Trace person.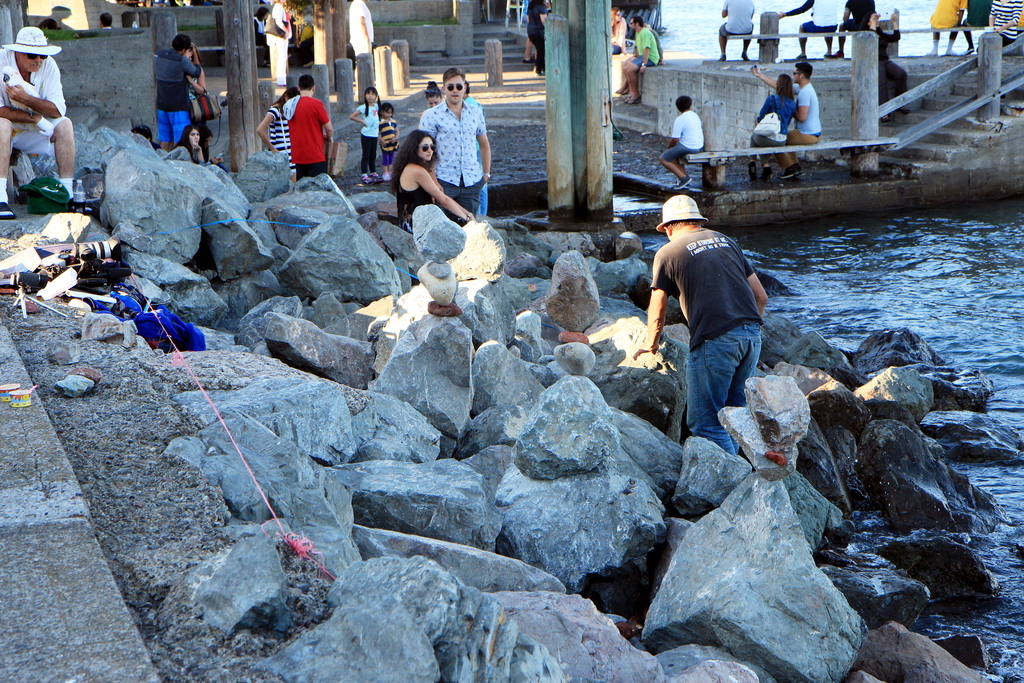
Traced to left=284, top=74, right=333, bottom=176.
